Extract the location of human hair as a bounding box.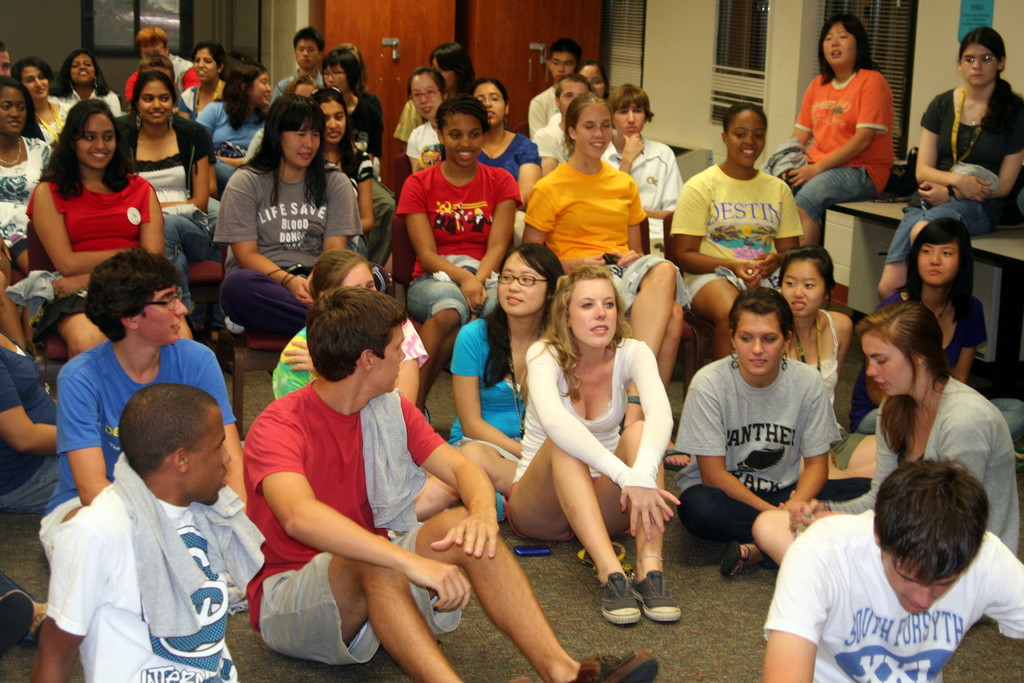
bbox(957, 24, 1007, 79).
